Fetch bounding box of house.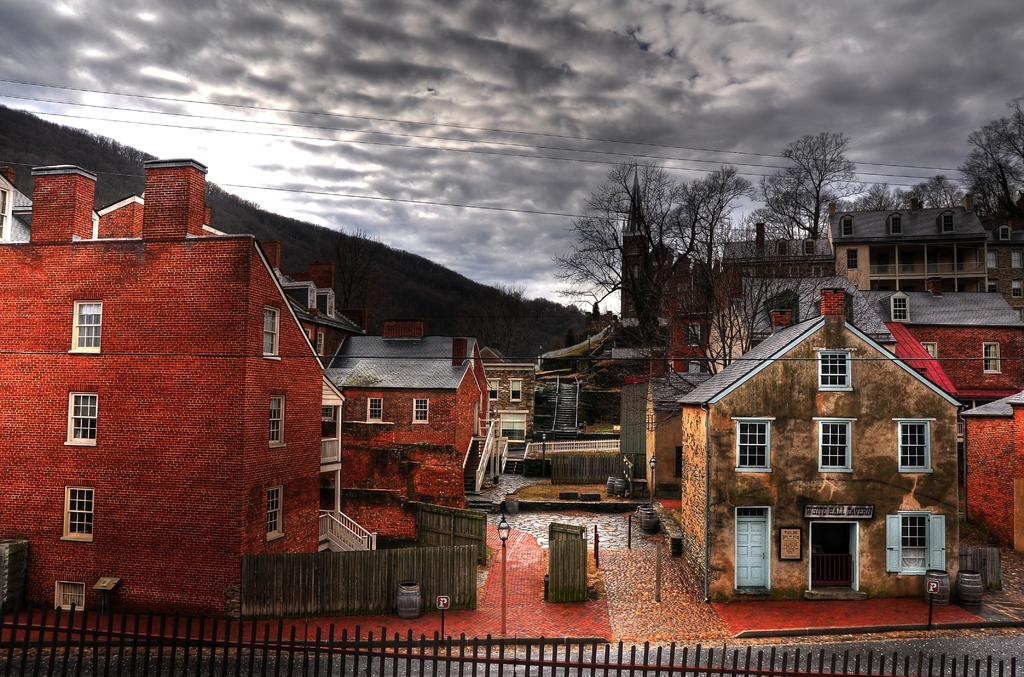
Bbox: [x1=0, y1=150, x2=381, y2=623].
